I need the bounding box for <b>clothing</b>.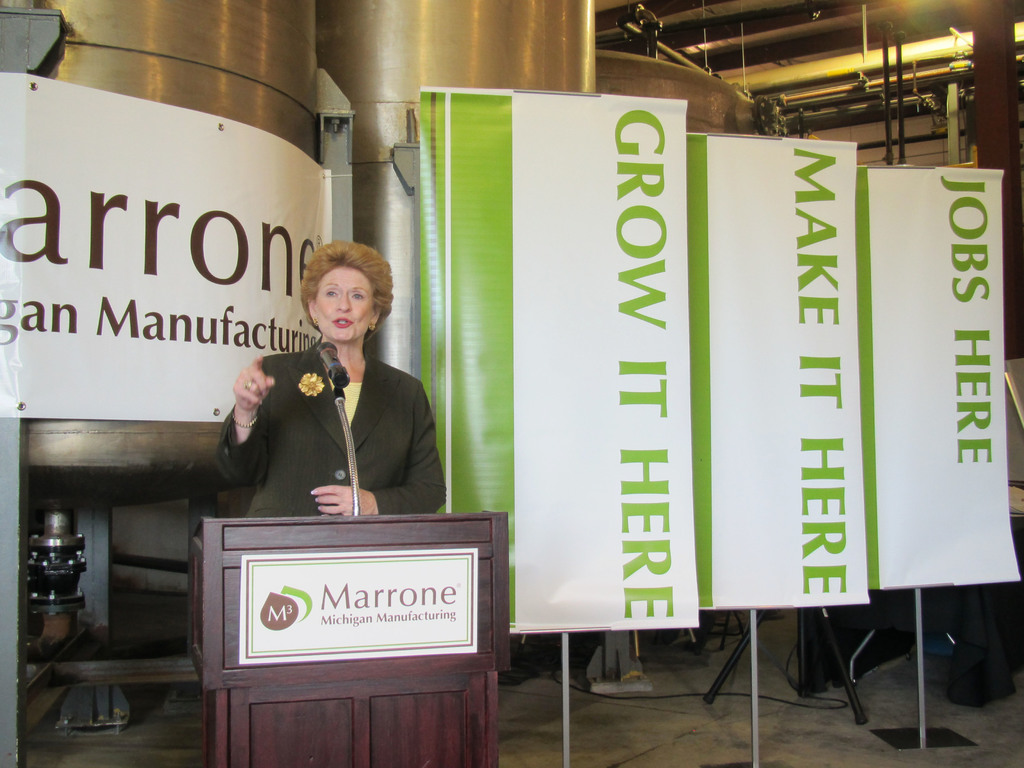
Here it is: <bbox>209, 313, 444, 537</bbox>.
